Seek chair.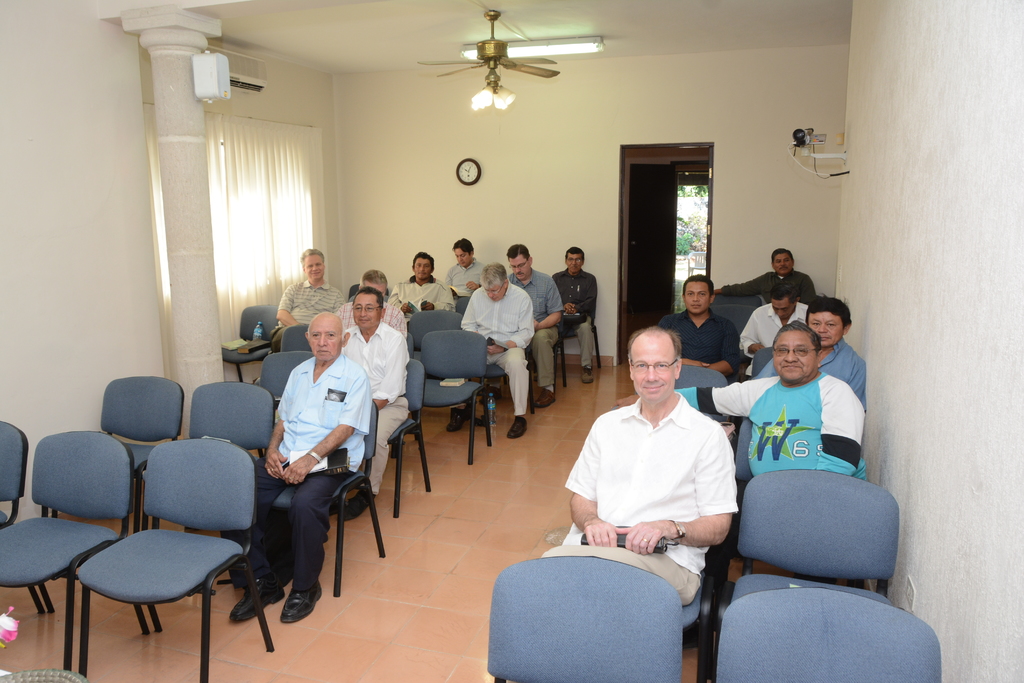
218/306/283/382.
